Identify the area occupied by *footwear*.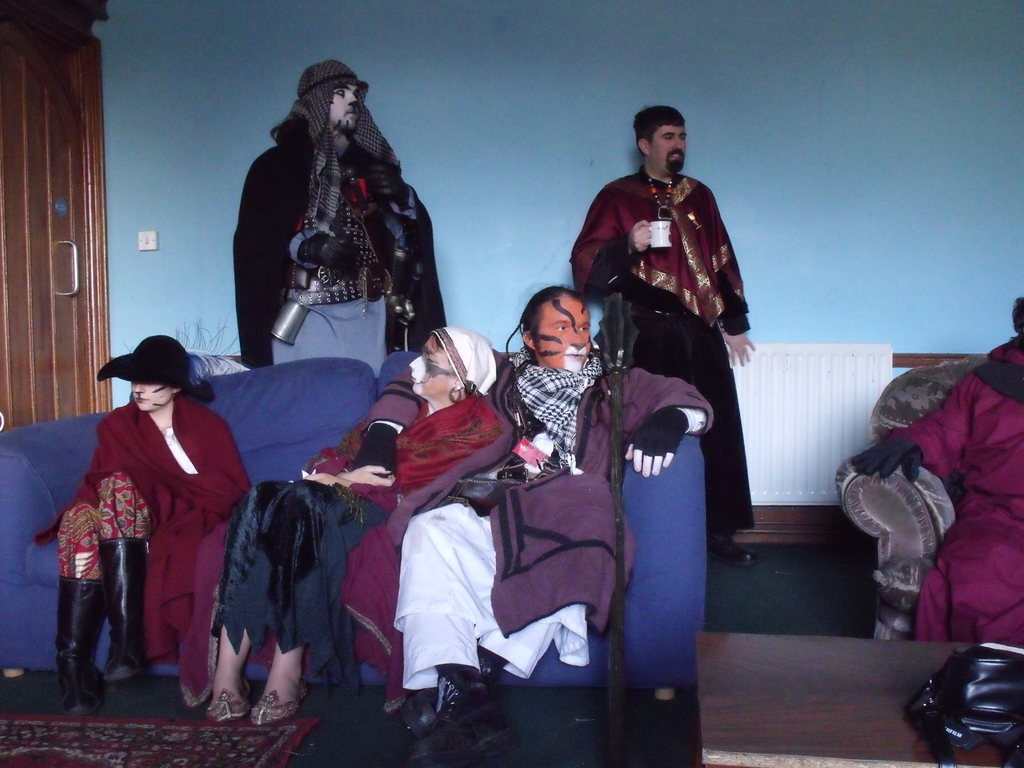
Area: (x1=207, y1=682, x2=253, y2=728).
